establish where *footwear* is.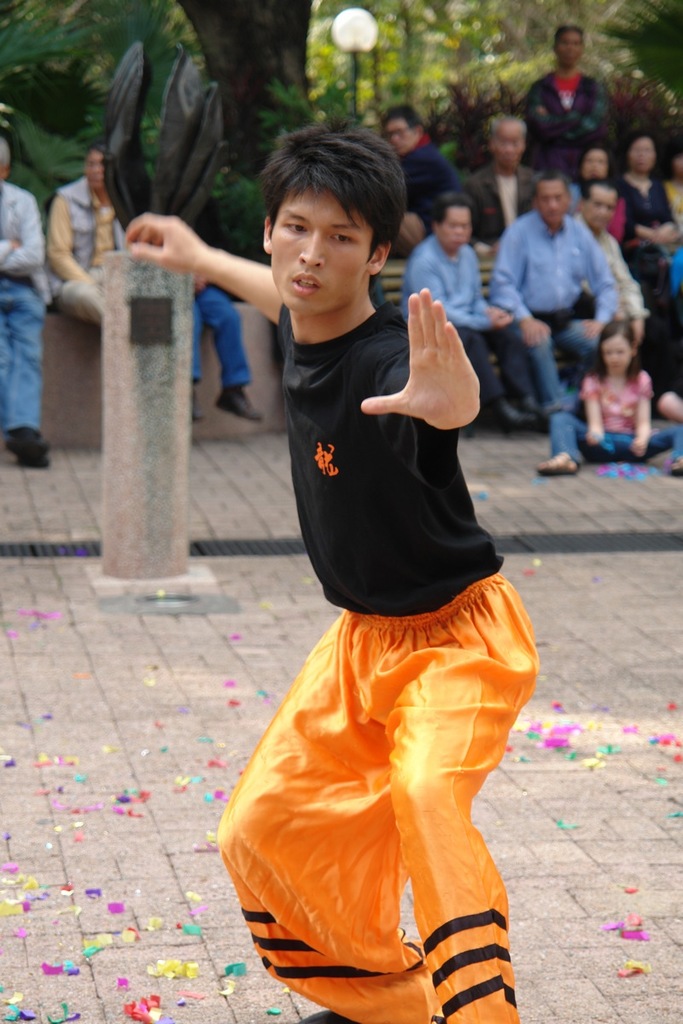
Established at bbox=[193, 387, 205, 420].
